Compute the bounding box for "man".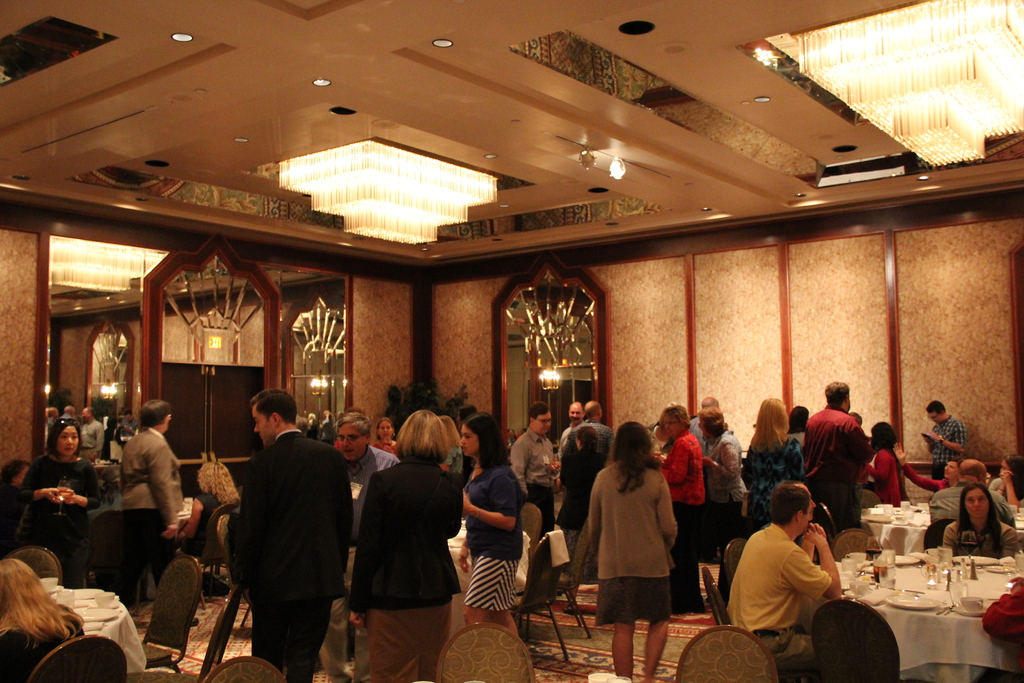
724, 482, 846, 682.
